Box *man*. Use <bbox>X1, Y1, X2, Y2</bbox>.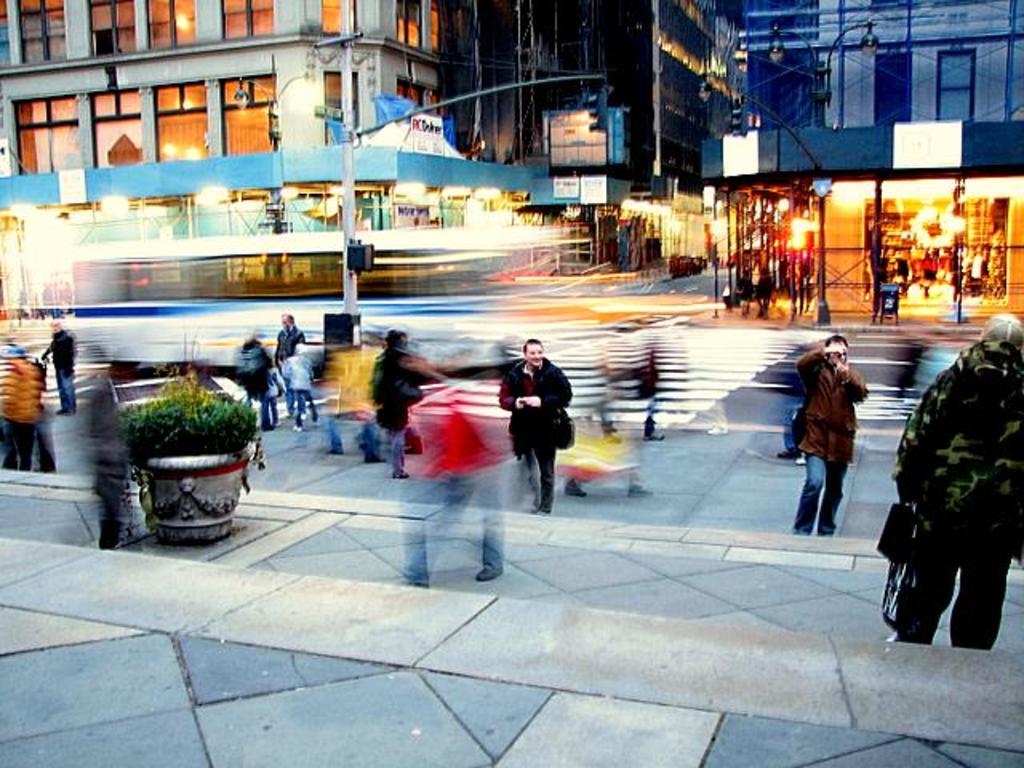
<bbox>34, 314, 80, 418</bbox>.
